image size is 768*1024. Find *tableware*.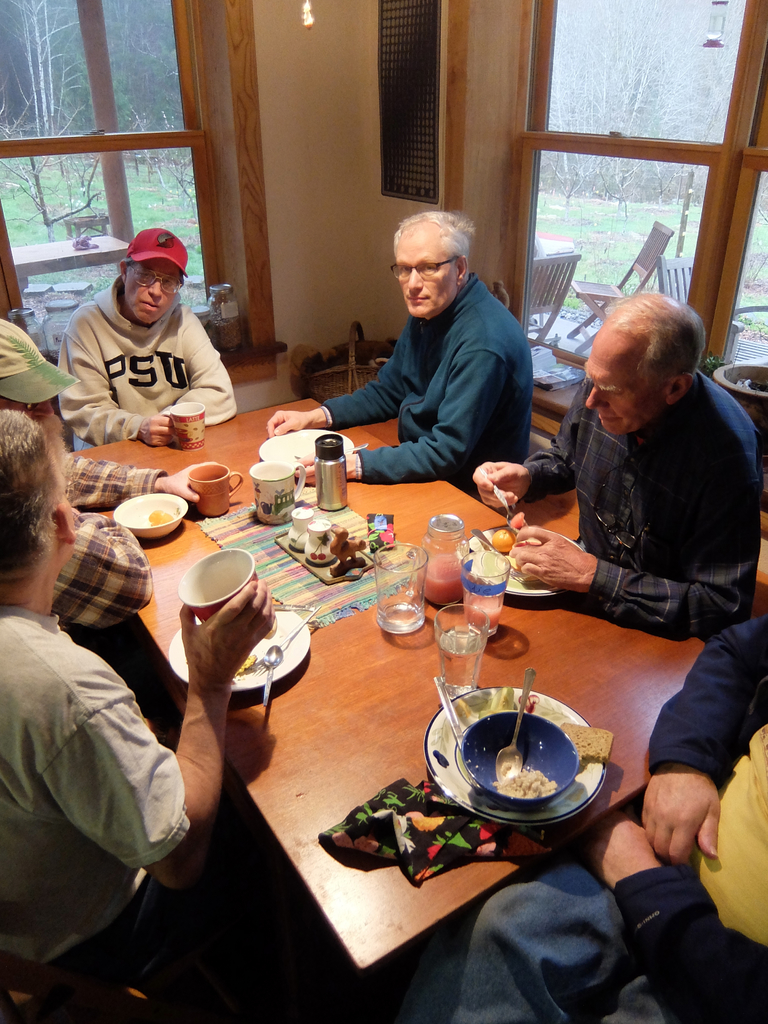
262 639 276 707.
